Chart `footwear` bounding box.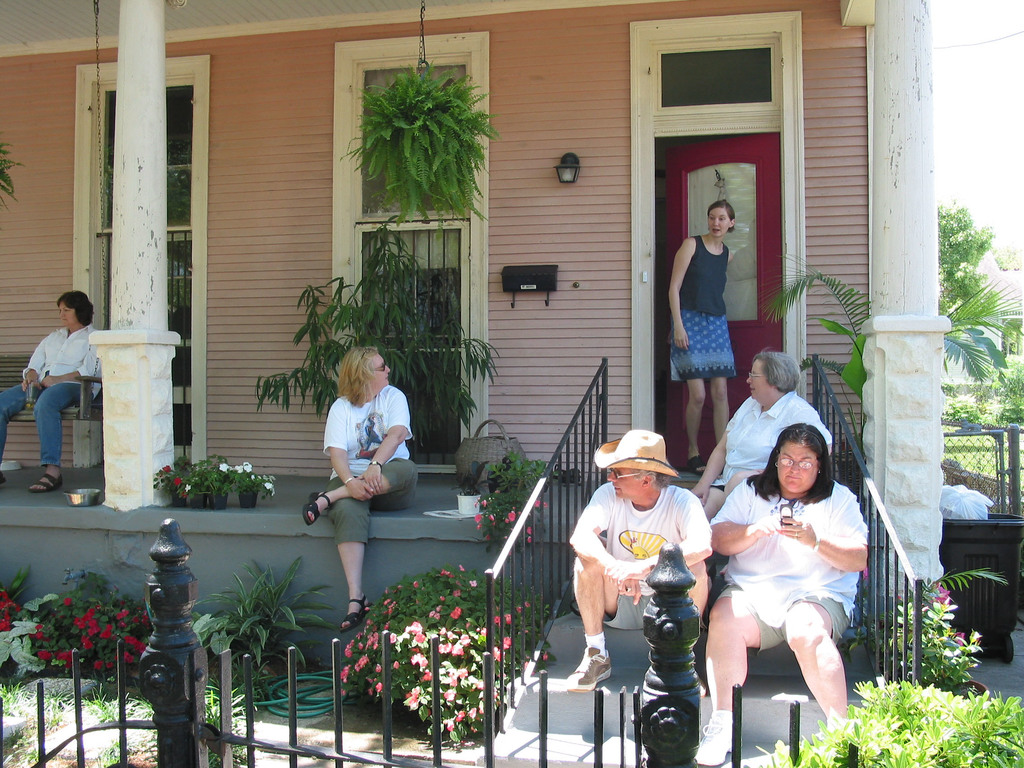
Charted: 26:472:62:490.
